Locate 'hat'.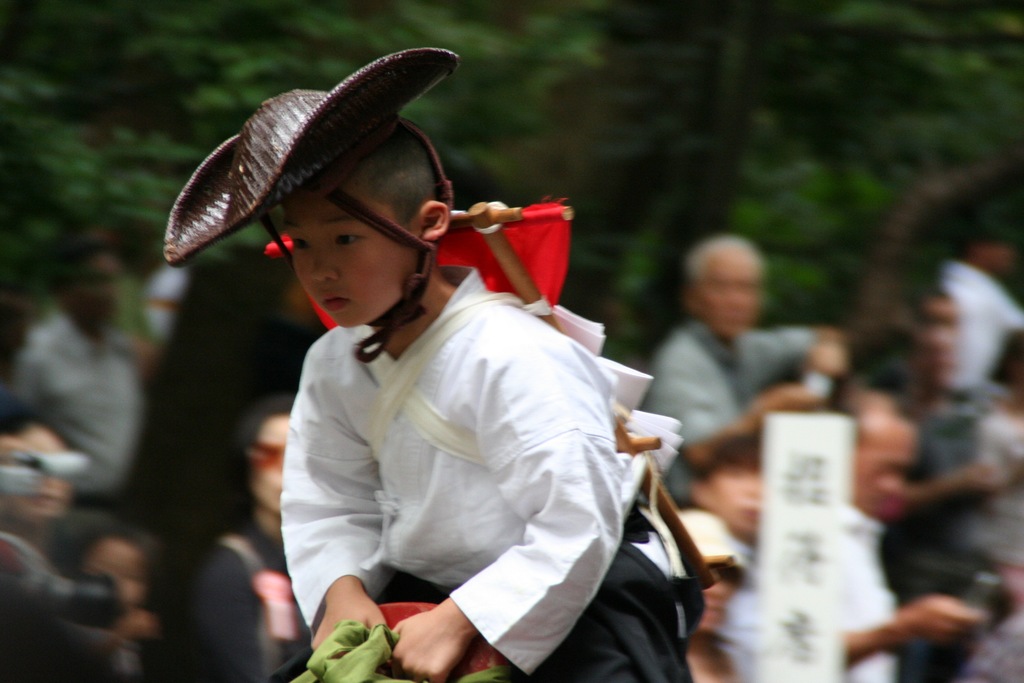
Bounding box: region(163, 45, 458, 359).
